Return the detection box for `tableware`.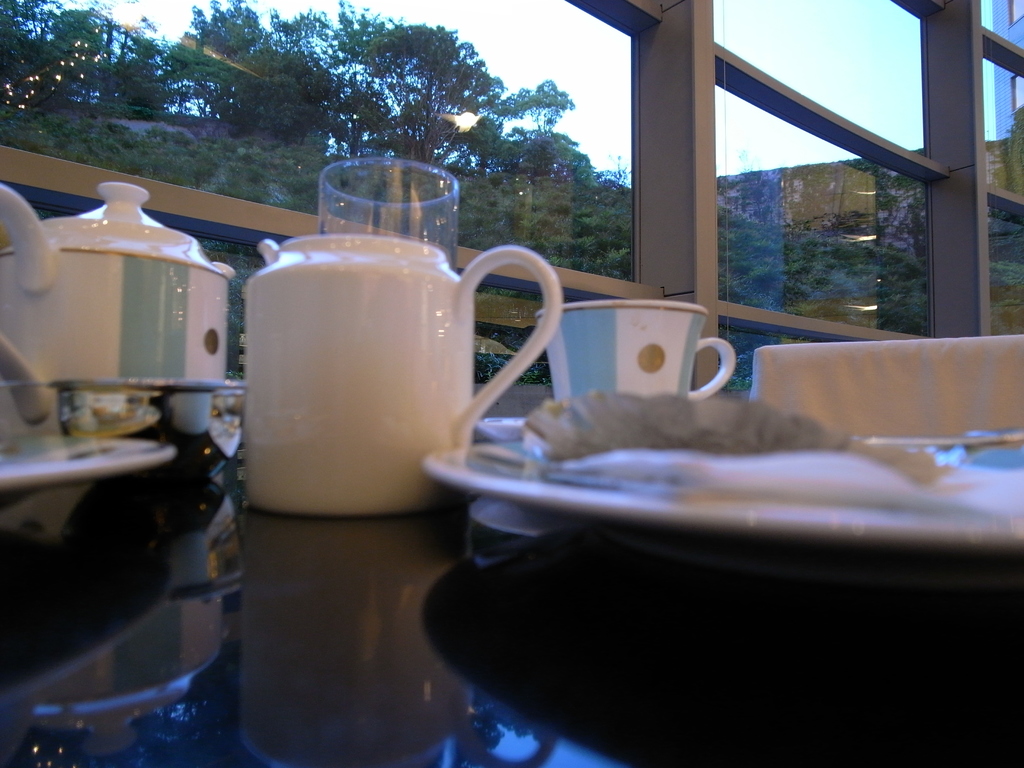
<region>313, 156, 461, 263</region>.
